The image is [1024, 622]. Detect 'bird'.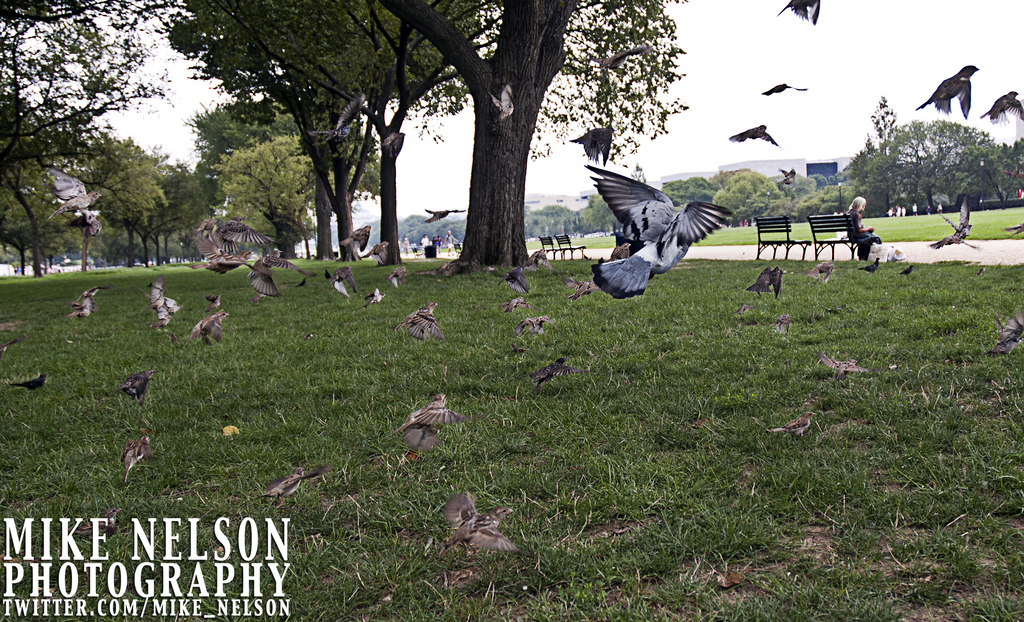
Detection: (left=412, top=210, right=461, bottom=225).
